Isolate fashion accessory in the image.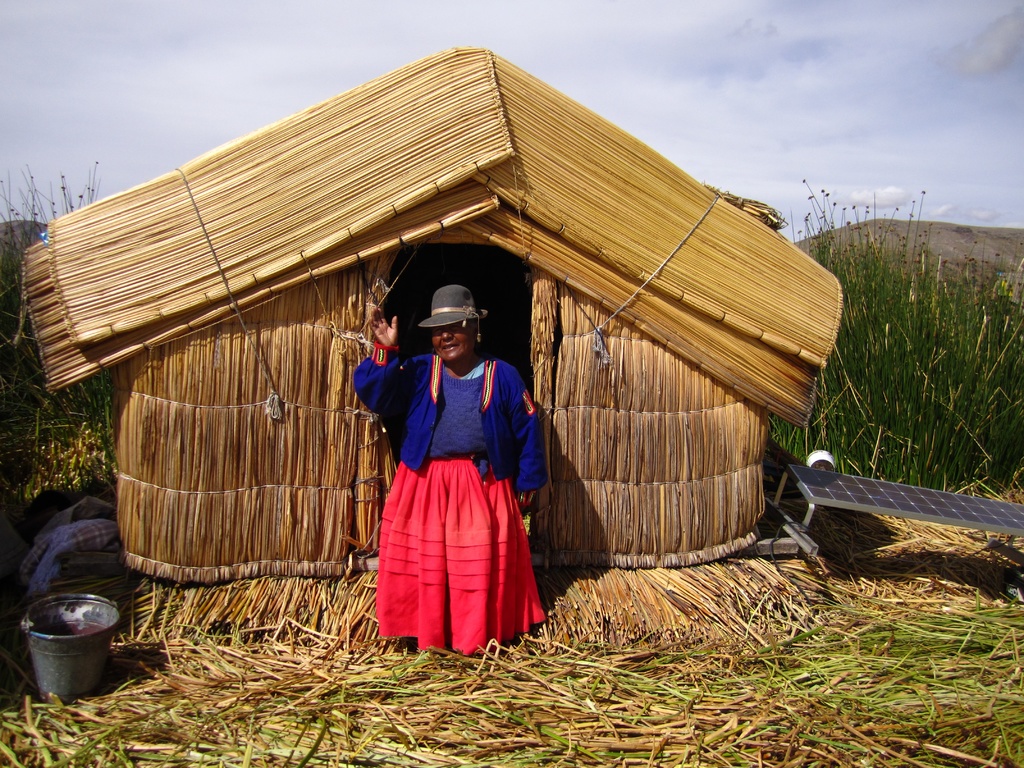
Isolated region: bbox(412, 284, 493, 329).
